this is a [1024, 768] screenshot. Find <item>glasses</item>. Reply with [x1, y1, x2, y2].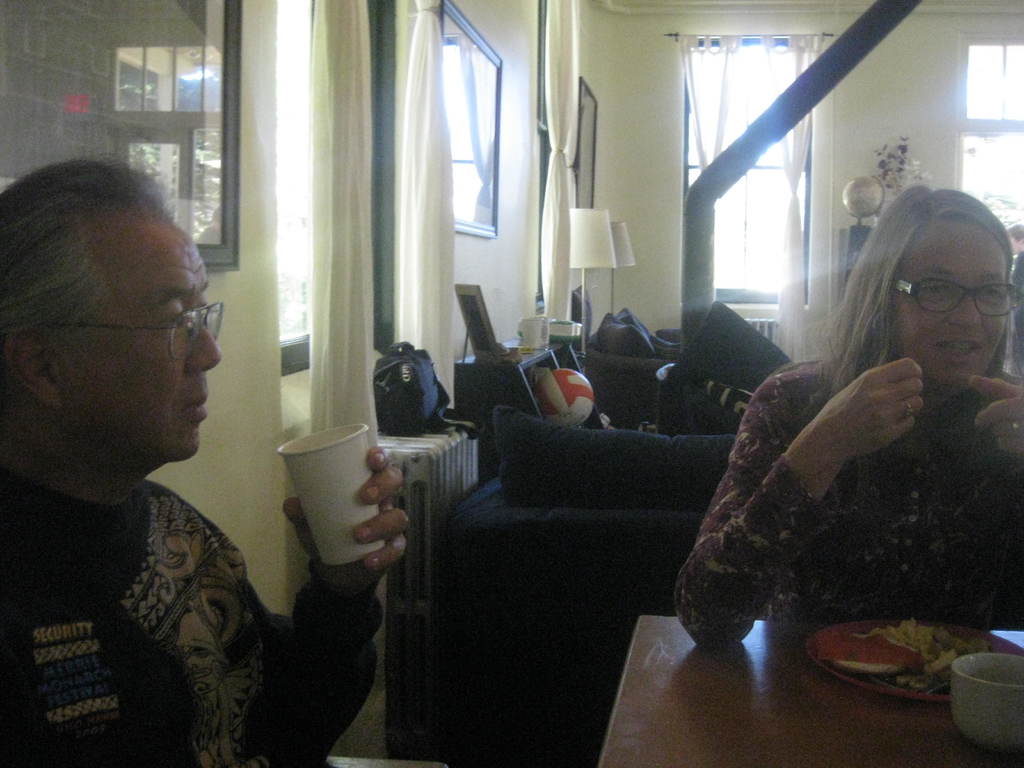
[895, 271, 1014, 328].
